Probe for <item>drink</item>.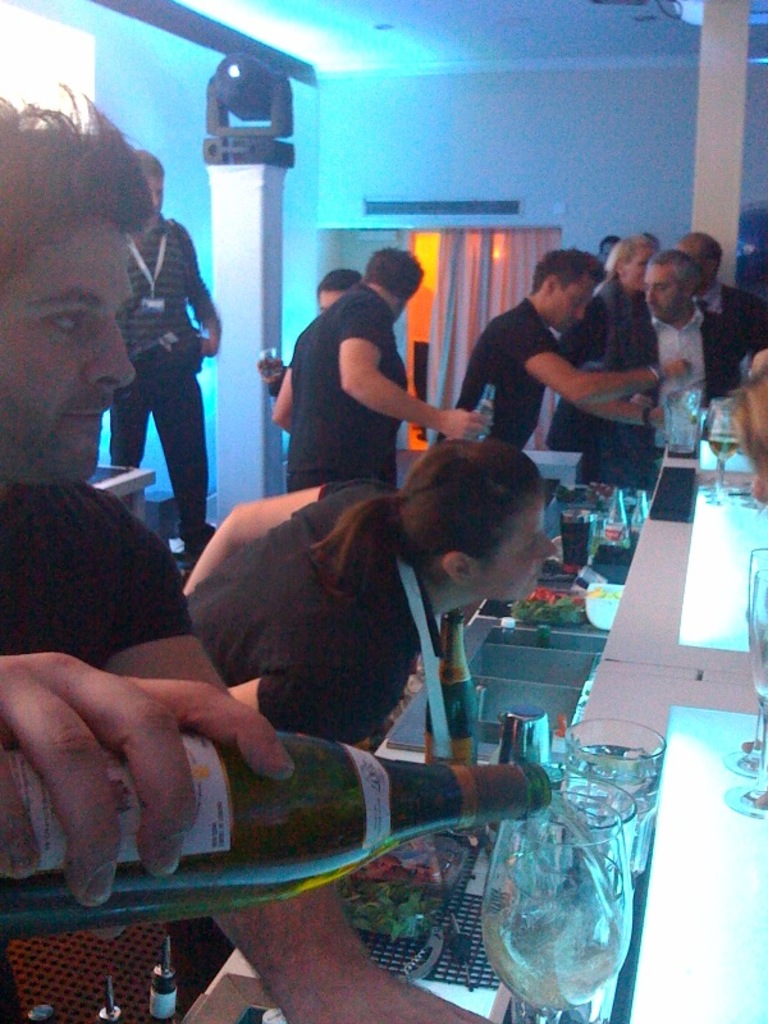
Probe result: left=484, top=703, right=662, bottom=1020.
